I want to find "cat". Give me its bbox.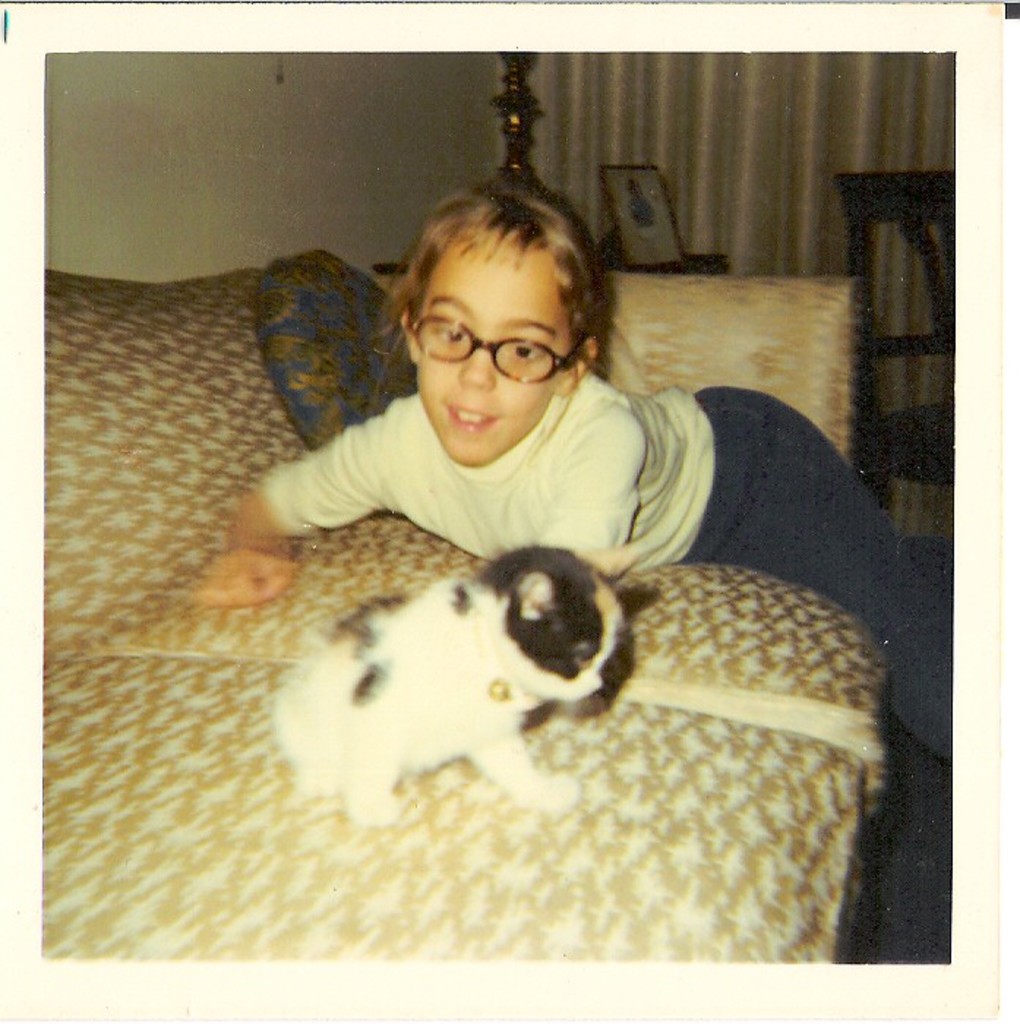
box(271, 537, 650, 829).
